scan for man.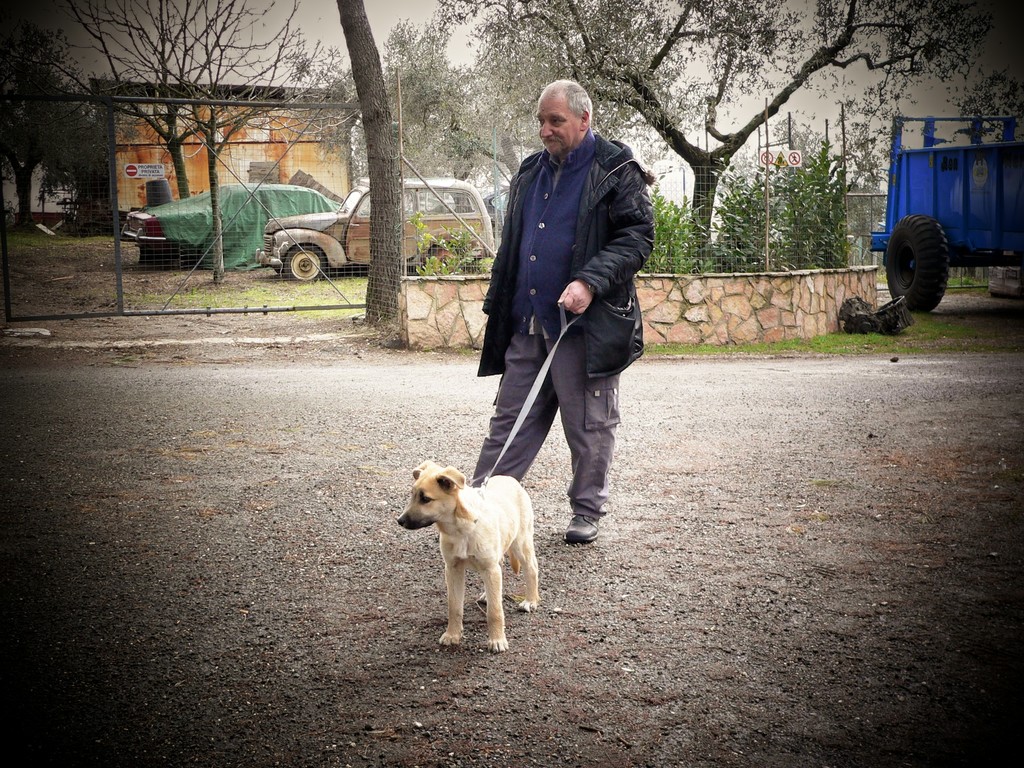
Scan result: 468/80/655/541.
